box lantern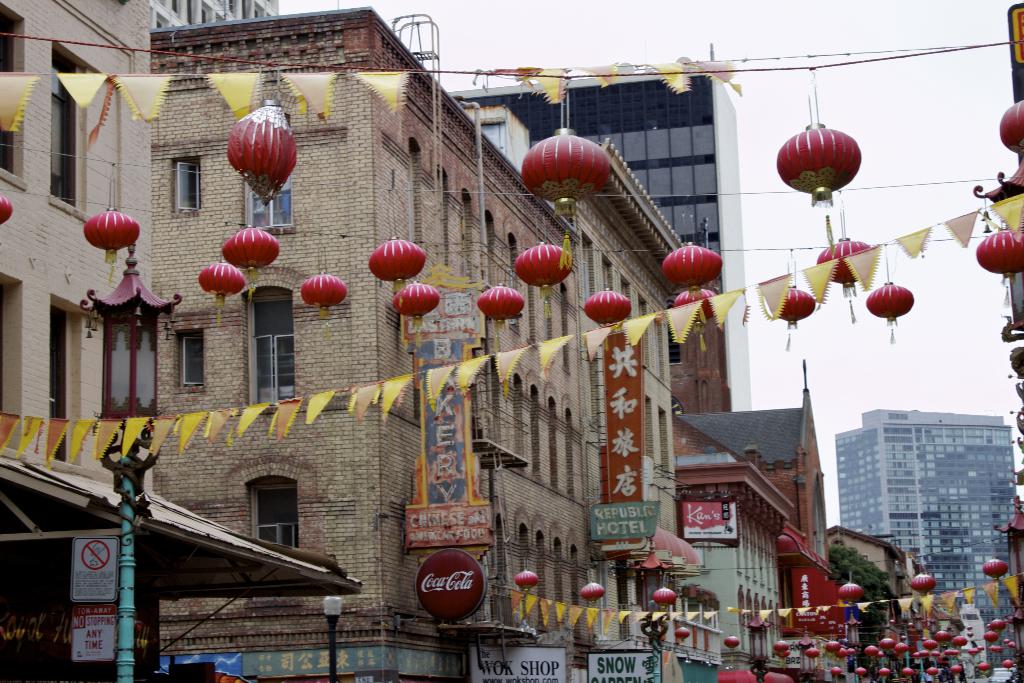
box=[663, 244, 723, 306]
